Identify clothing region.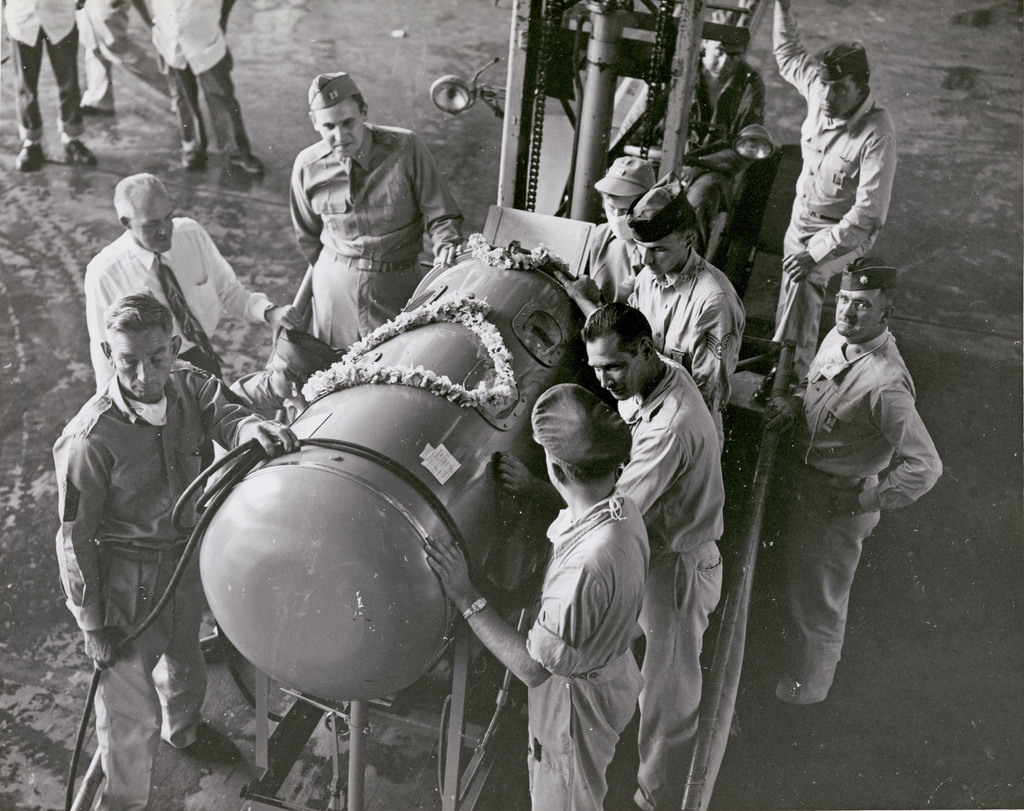
Region: Rect(522, 479, 649, 810).
